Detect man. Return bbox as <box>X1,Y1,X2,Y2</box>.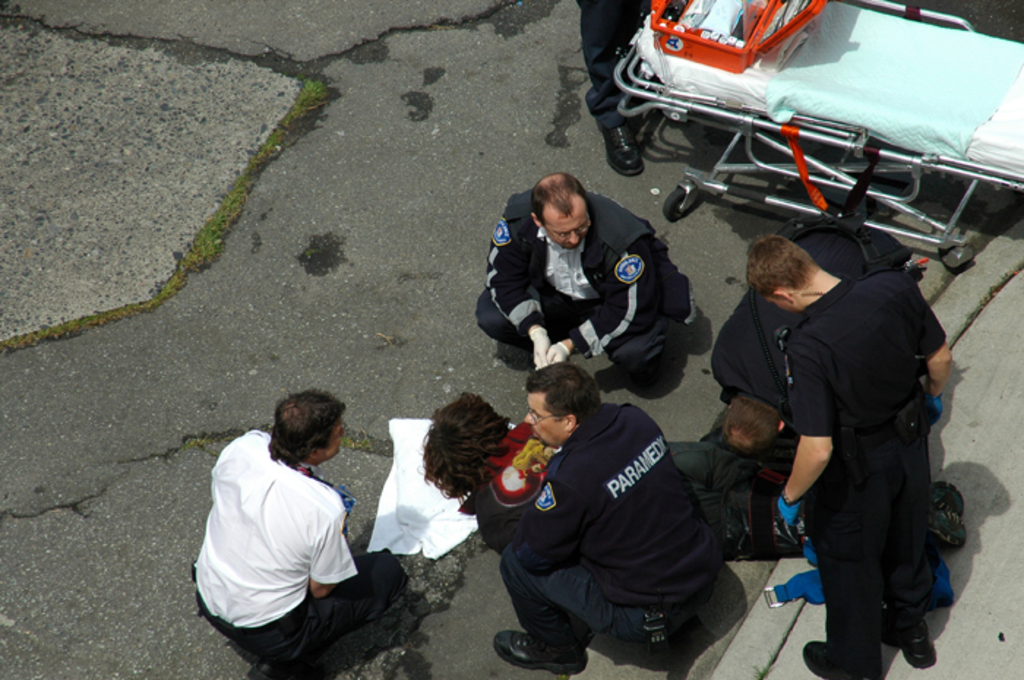
<box>489,358,720,674</box>.
